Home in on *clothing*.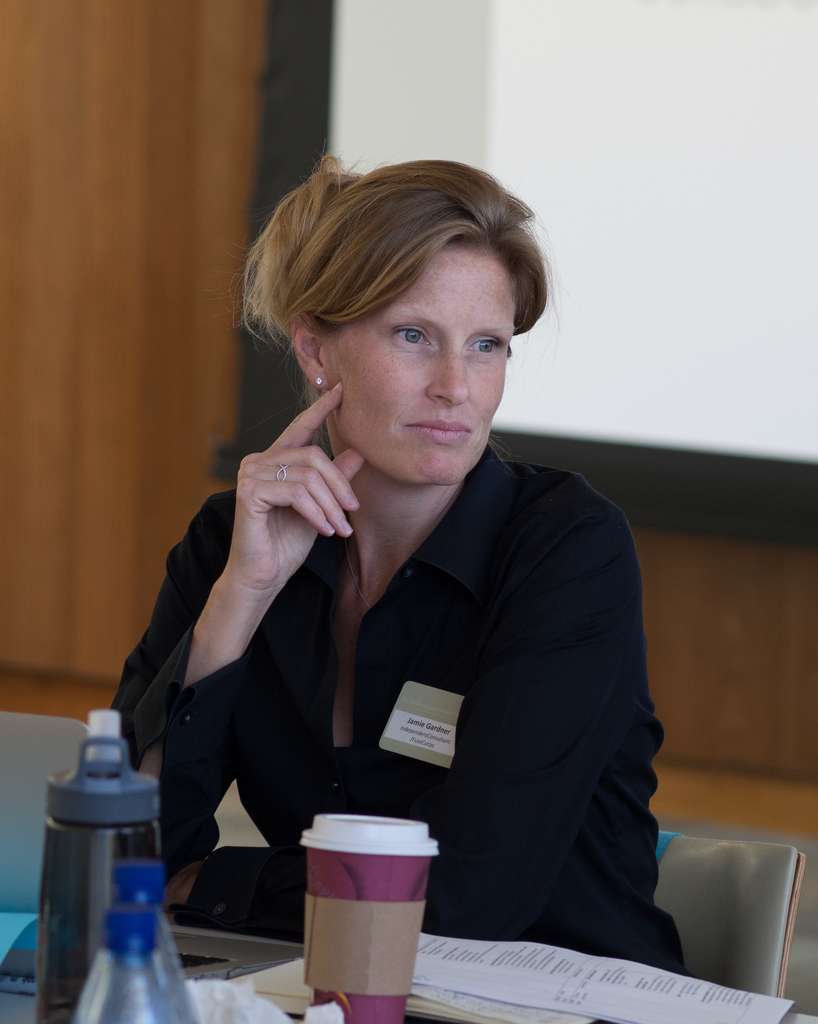
Homed in at <box>96,438,695,991</box>.
